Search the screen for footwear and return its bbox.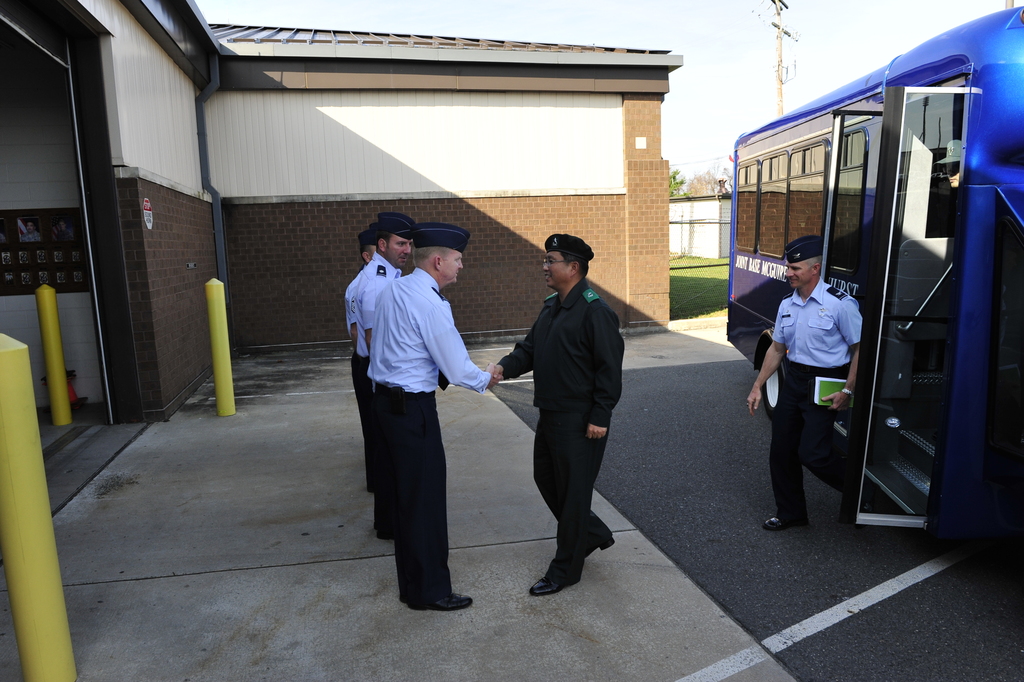
Found: select_region(379, 531, 392, 541).
